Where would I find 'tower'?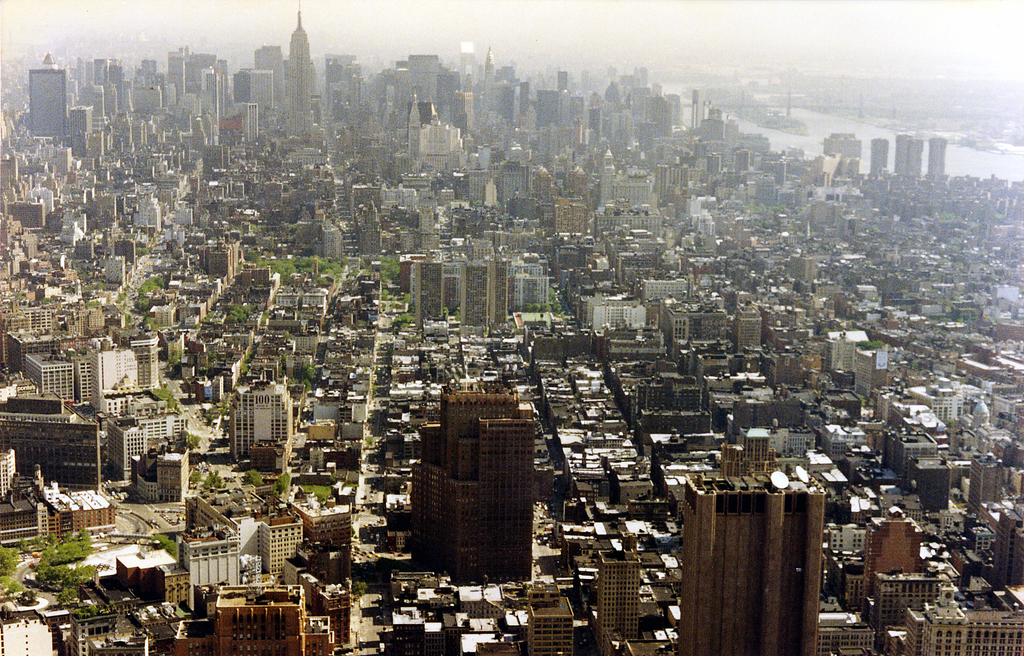
At bbox=(406, 248, 446, 325).
